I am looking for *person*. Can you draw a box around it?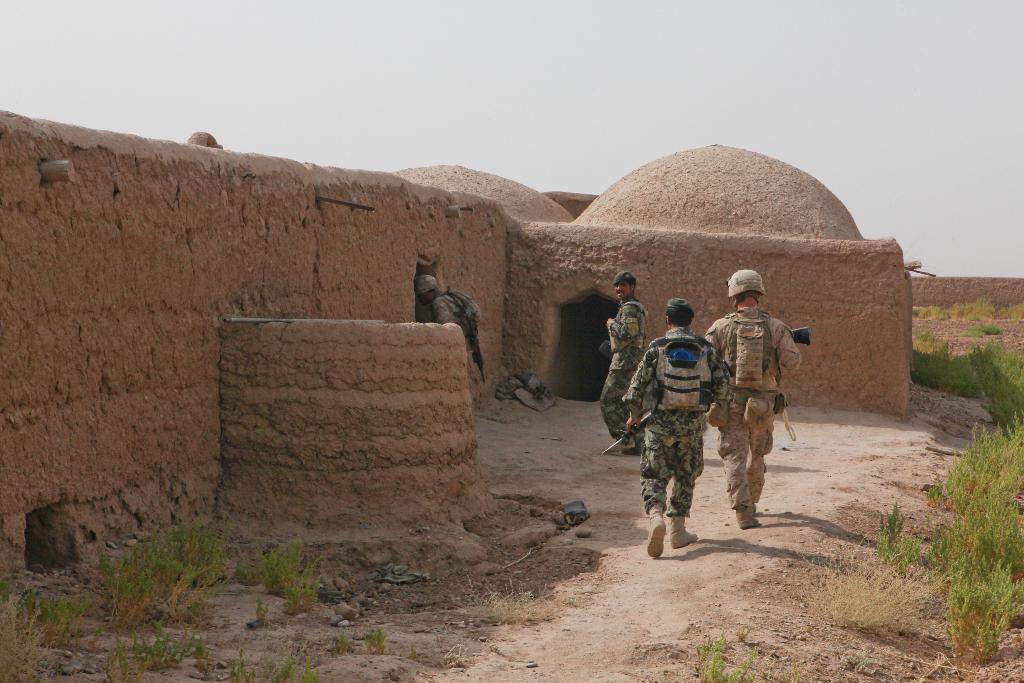
Sure, the bounding box is (594, 270, 650, 451).
